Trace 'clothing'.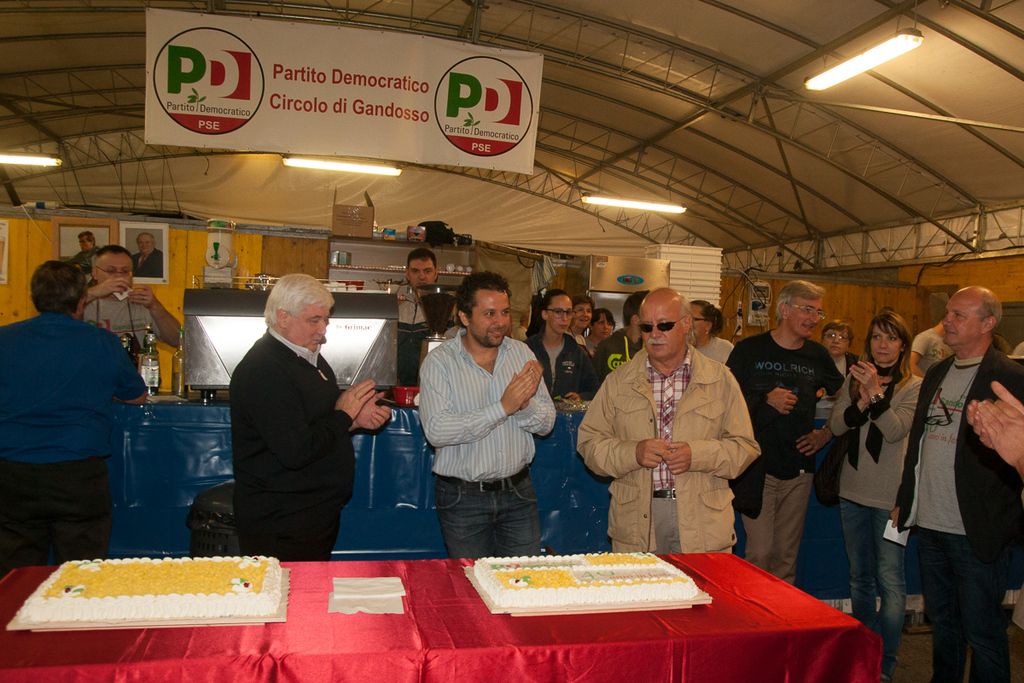
Traced to (224, 322, 356, 561).
